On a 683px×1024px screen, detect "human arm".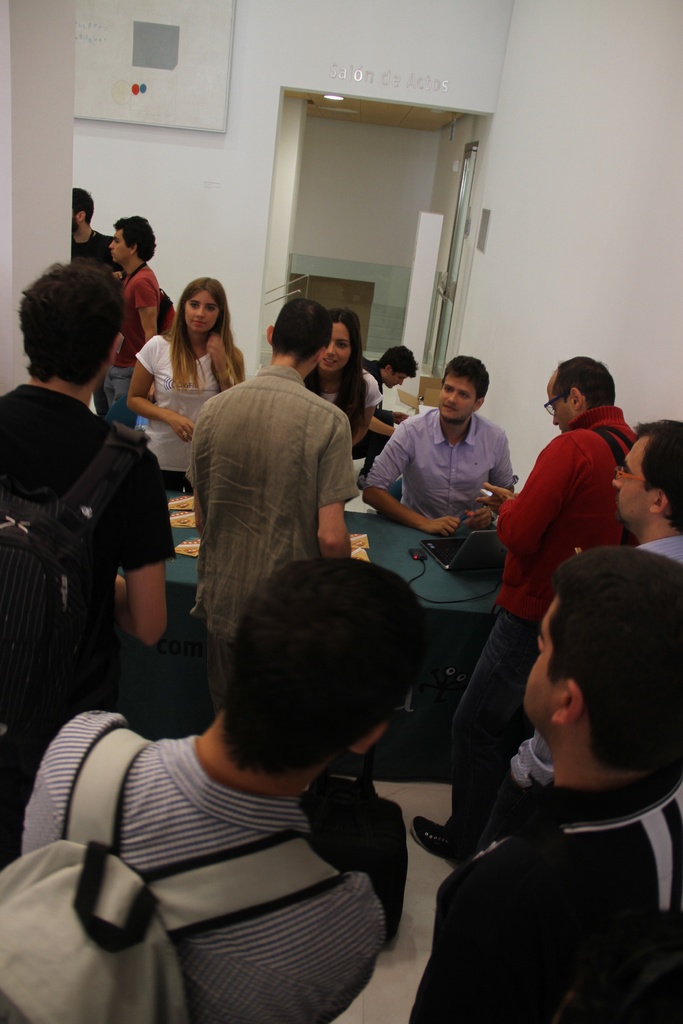
(x1=128, y1=273, x2=170, y2=349).
